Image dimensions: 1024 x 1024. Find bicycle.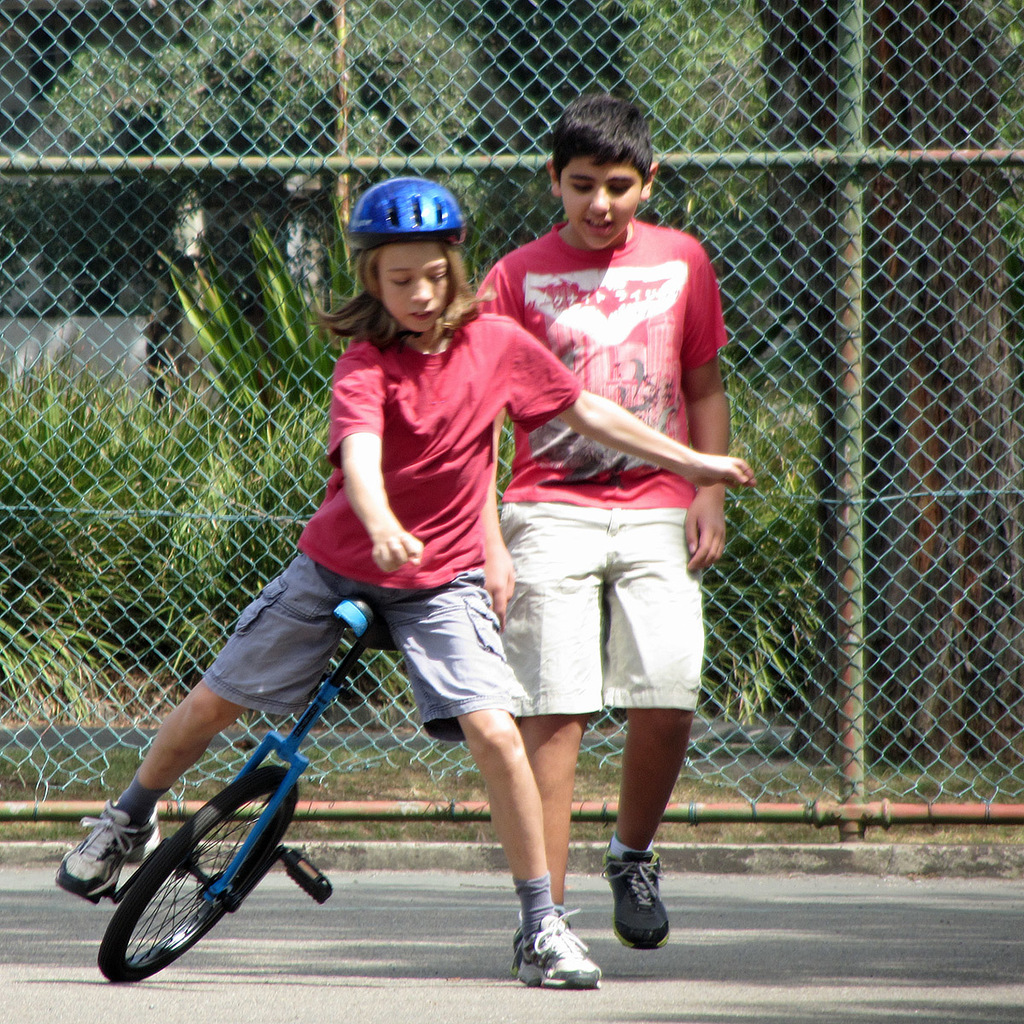
{"x1": 66, "y1": 590, "x2": 357, "y2": 976}.
